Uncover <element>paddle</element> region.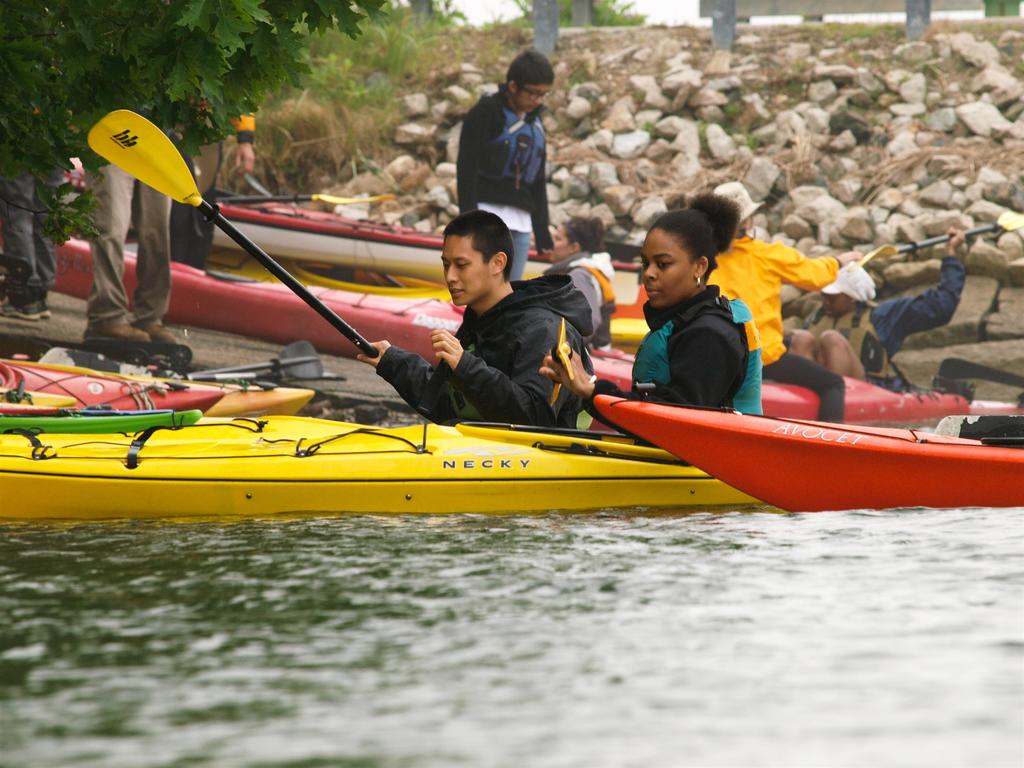
Uncovered: box(83, 104, 381, 355).
